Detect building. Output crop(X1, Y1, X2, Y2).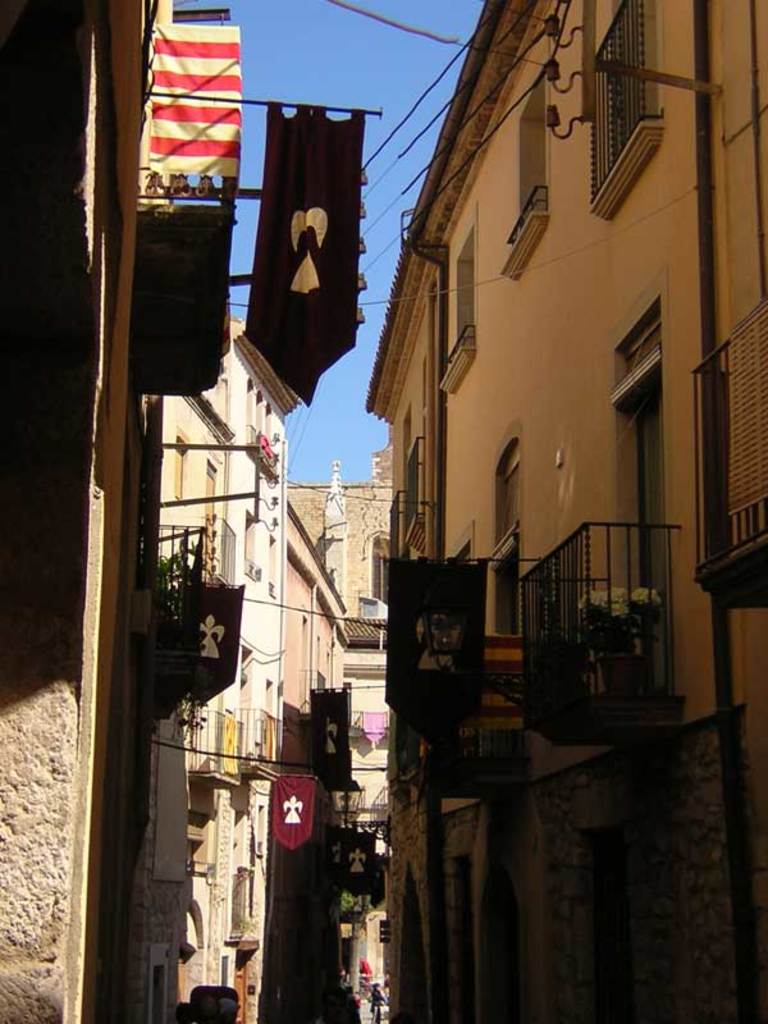
crop(0, 0, 388, 1021).
